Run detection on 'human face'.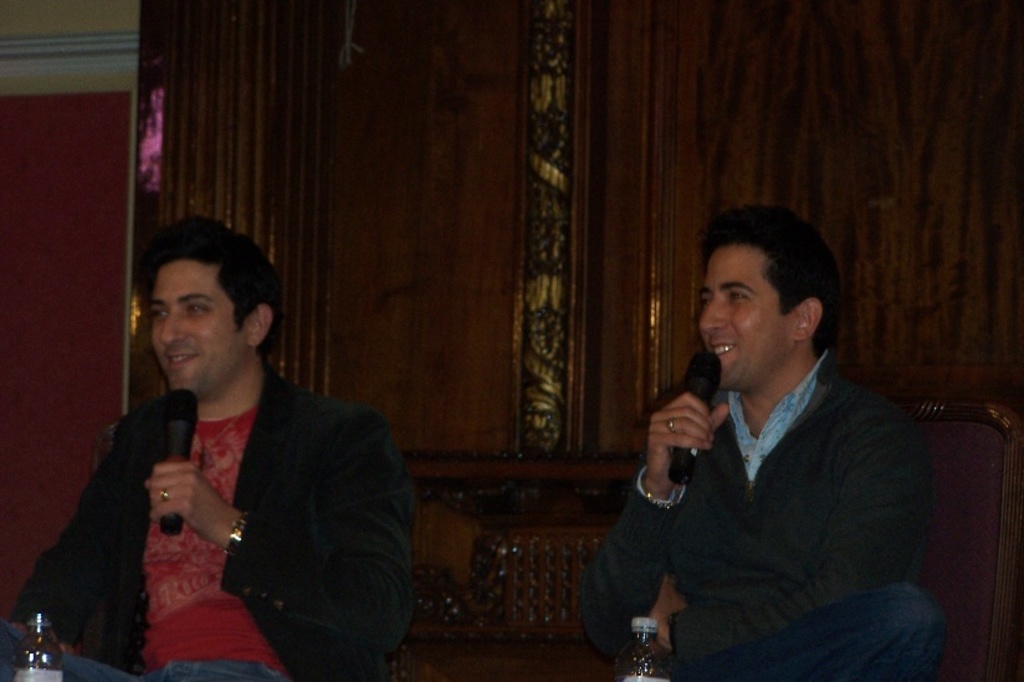
Result: rect(150, 261, 249, 400).
